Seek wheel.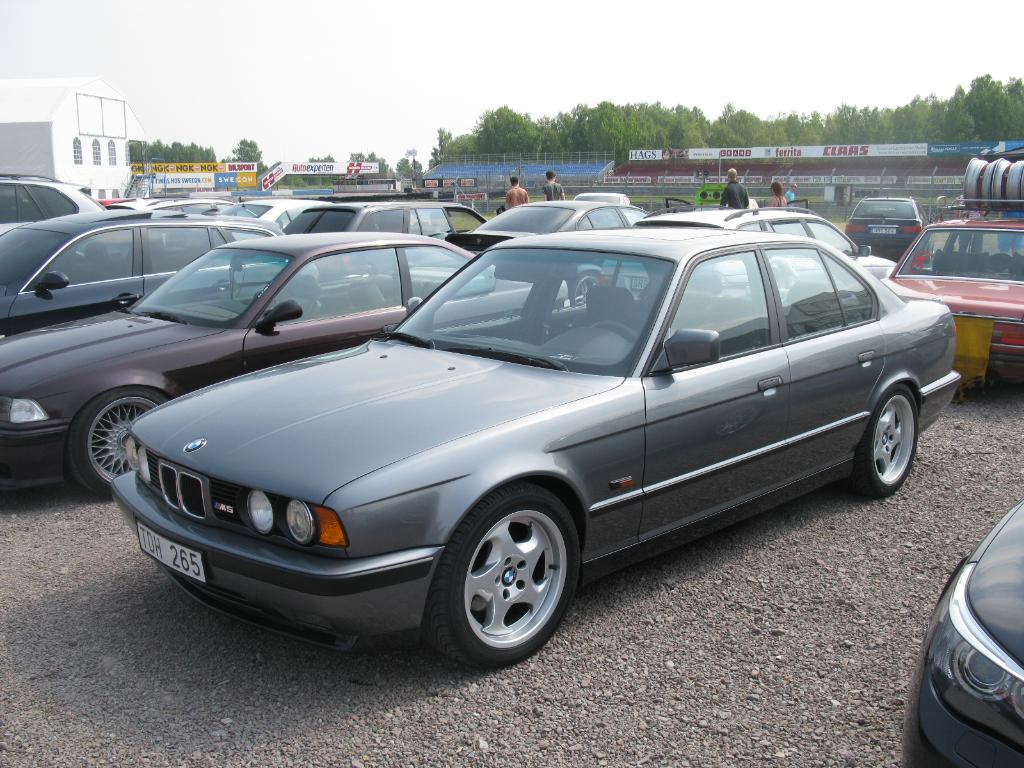
rect(425, 494, 582, 664).
